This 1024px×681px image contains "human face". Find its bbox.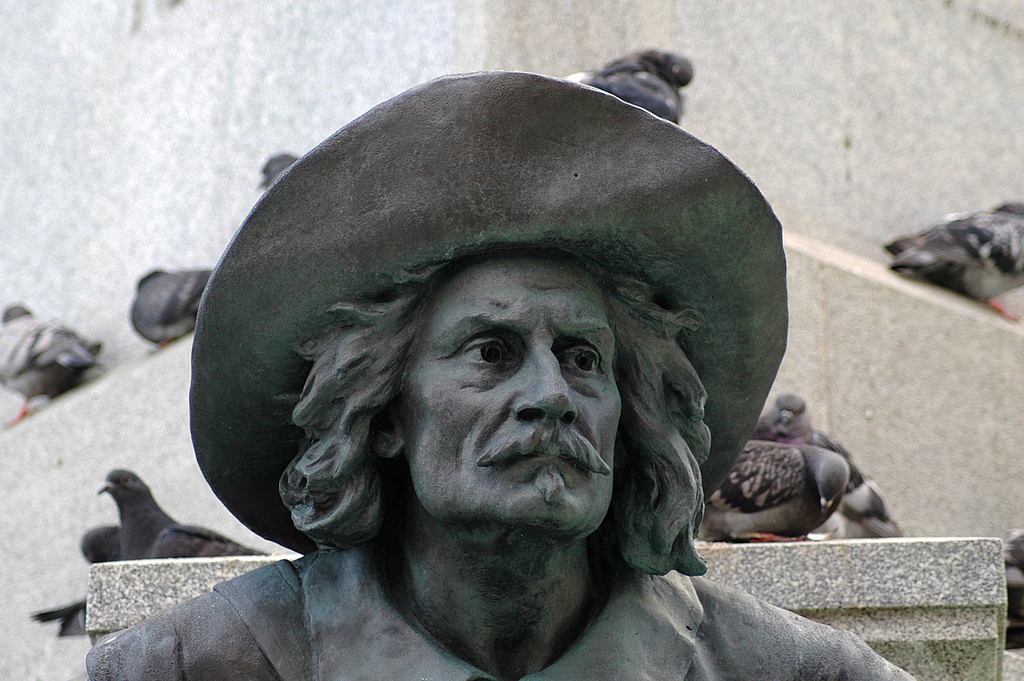
404, 259, 620, 535.
